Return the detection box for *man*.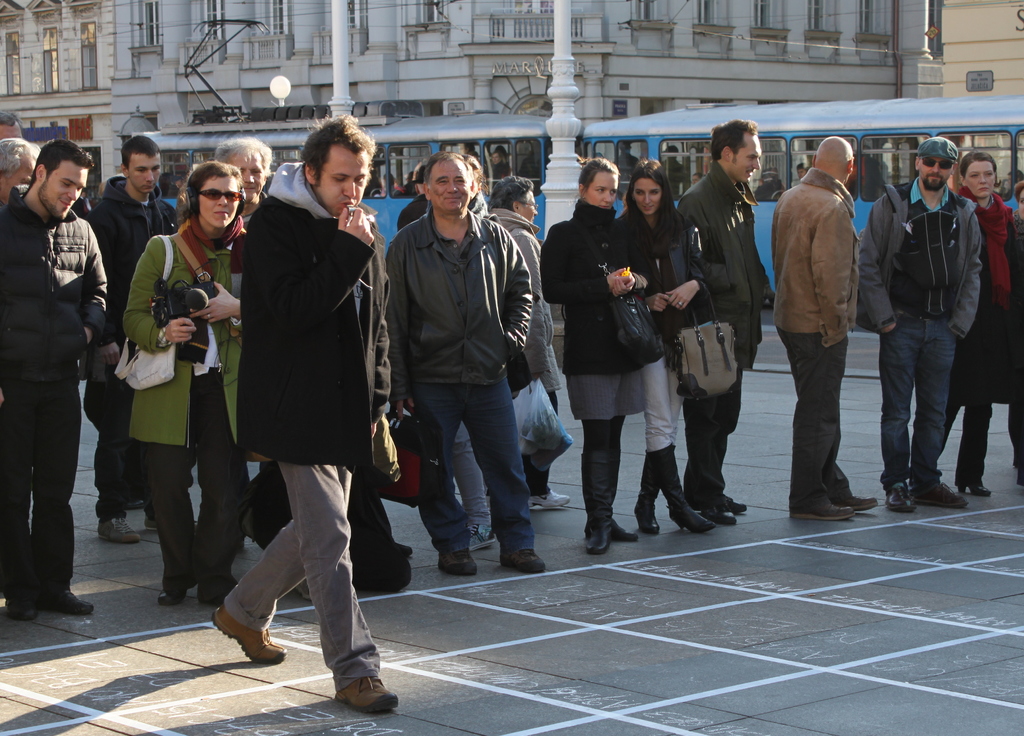
crop(397, 164, 430, 231).
